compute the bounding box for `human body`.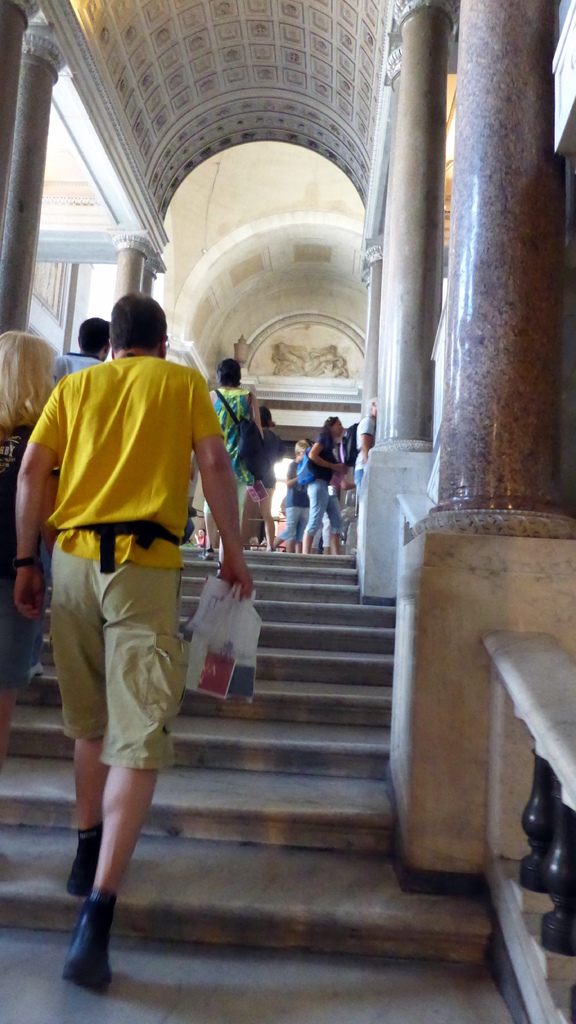
select_region(300, 433, 343, 560).
